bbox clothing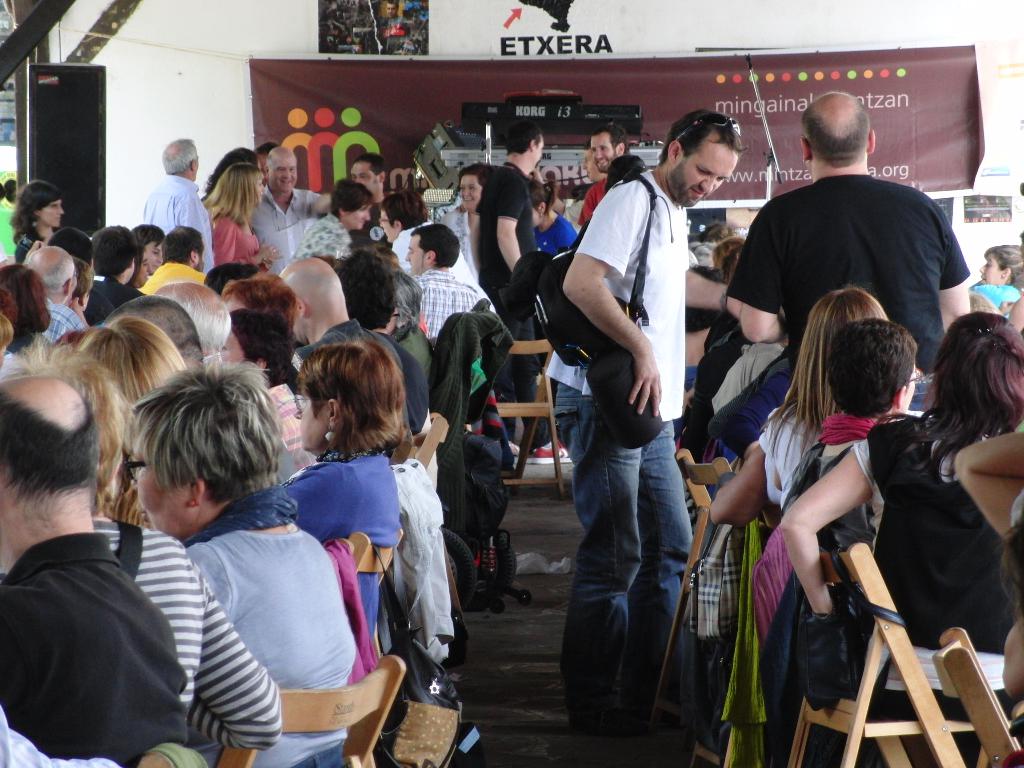
bbox(430, 310, 514, 529)
